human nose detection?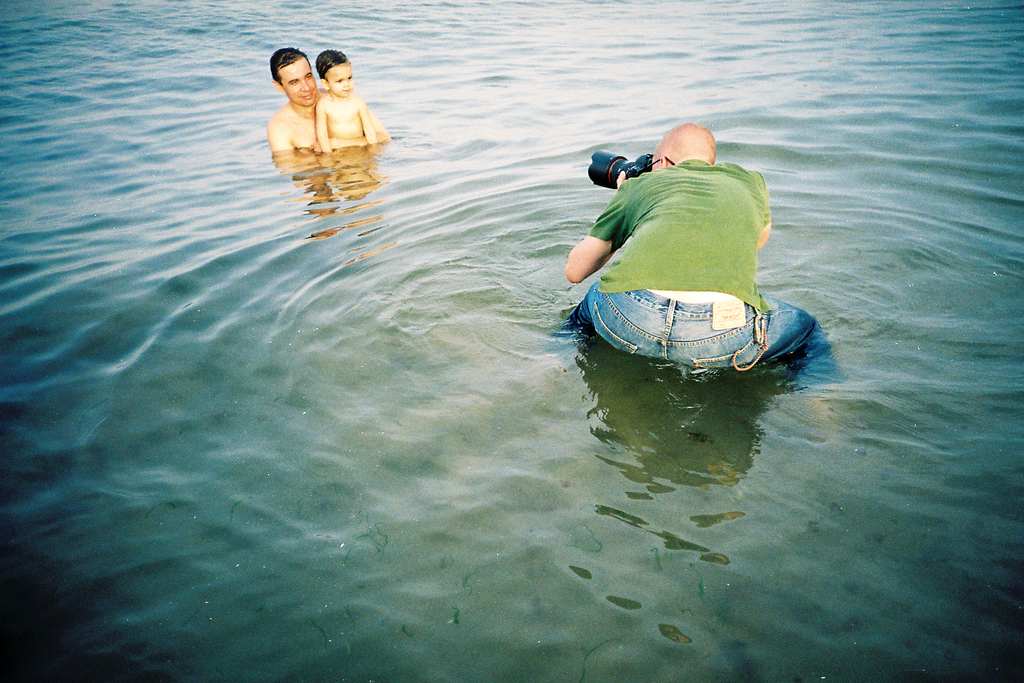
{"left": 301, "top": 78, "right": 309, "bottom": 90}
